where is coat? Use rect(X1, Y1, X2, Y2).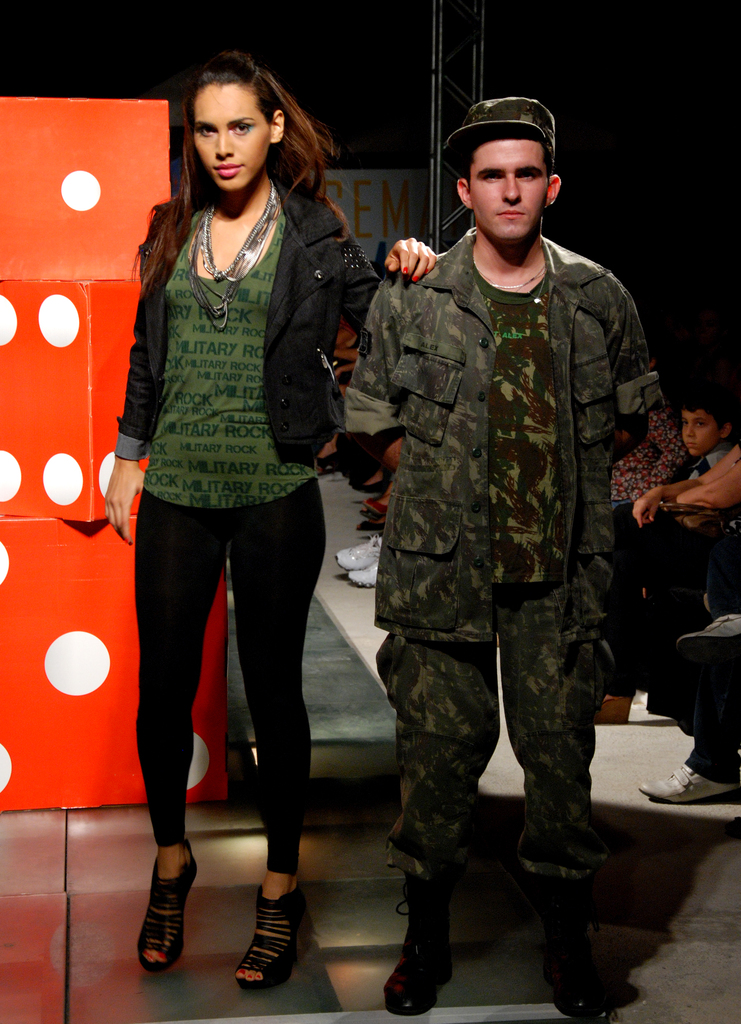
rect(342, 214, 674, 684).
